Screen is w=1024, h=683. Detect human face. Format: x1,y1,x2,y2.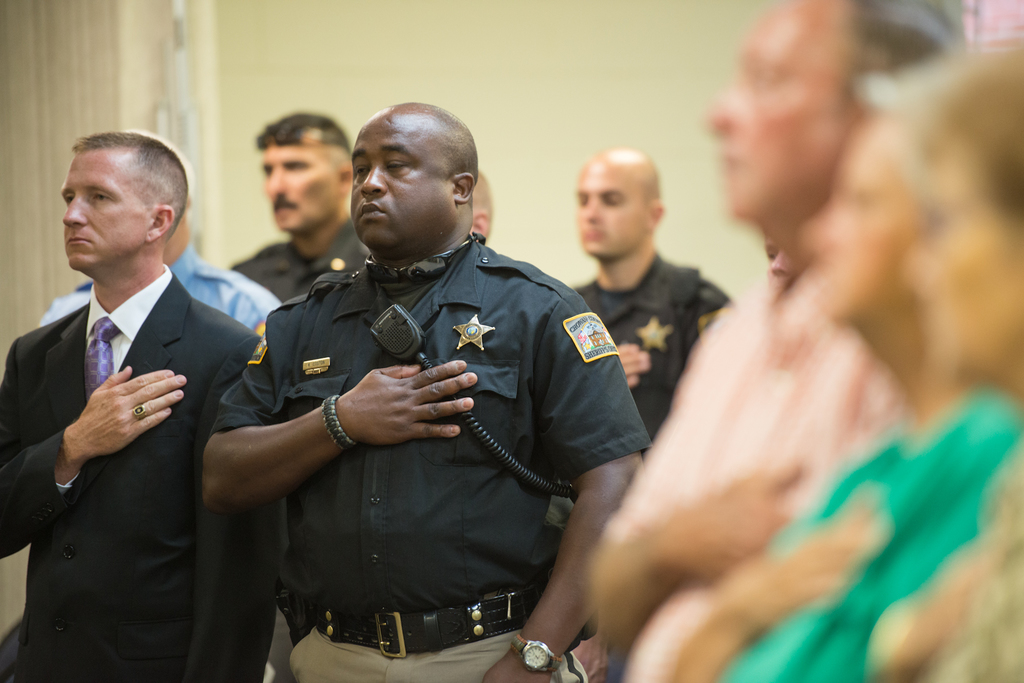
700,0,856,218.
